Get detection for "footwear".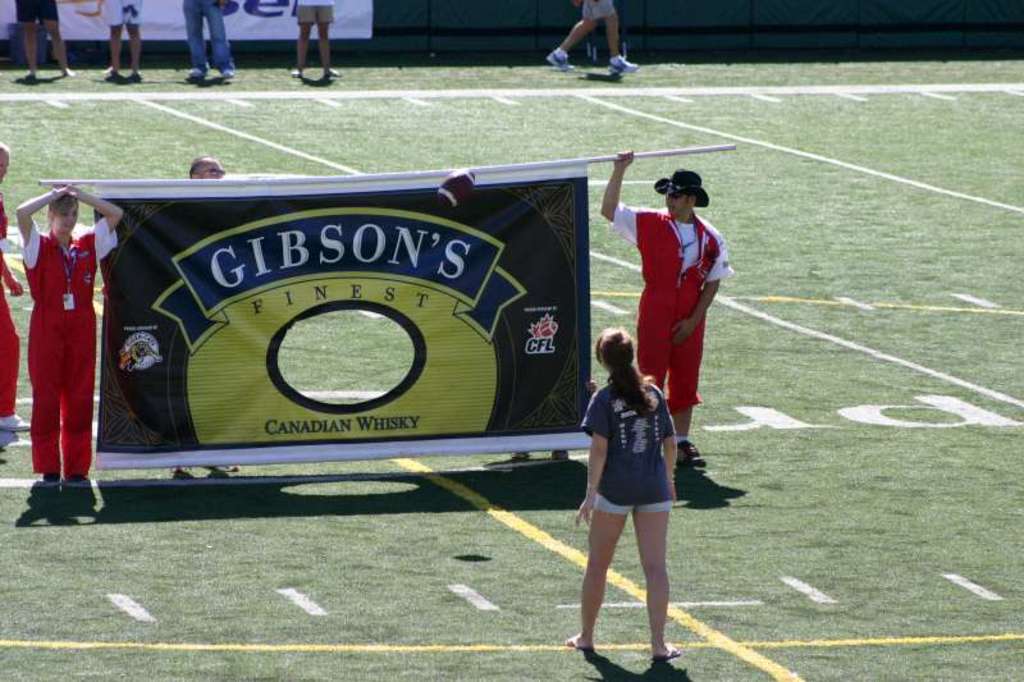
Detection: box(547, 50, 580, 67).
